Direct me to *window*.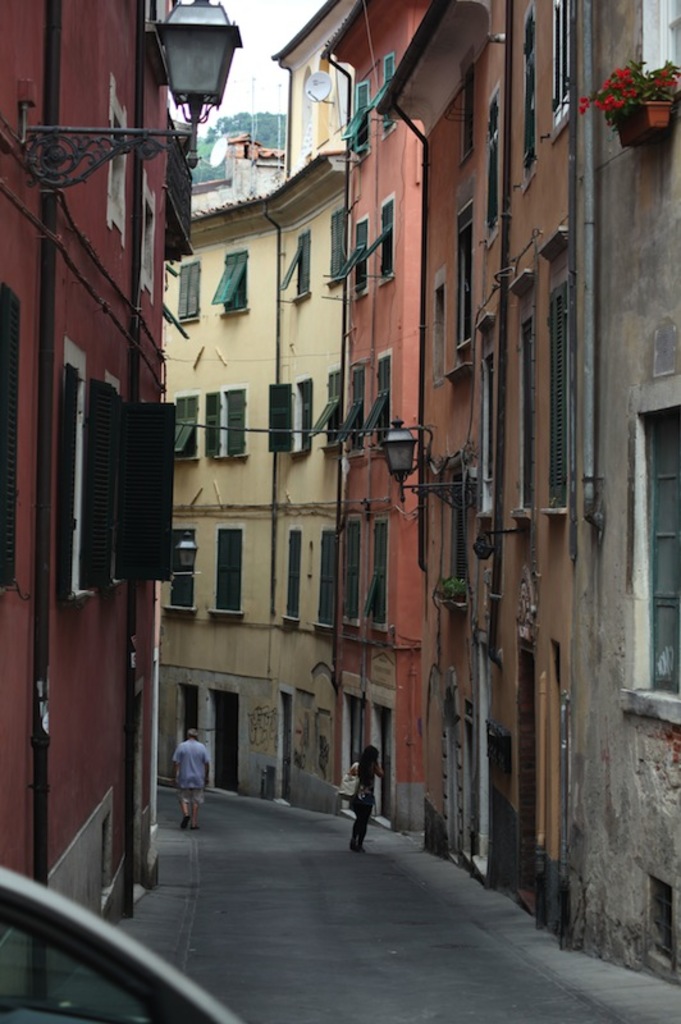
Direction: {"left": 163, "top": 522, "right": 200, "bottom": 600}.
